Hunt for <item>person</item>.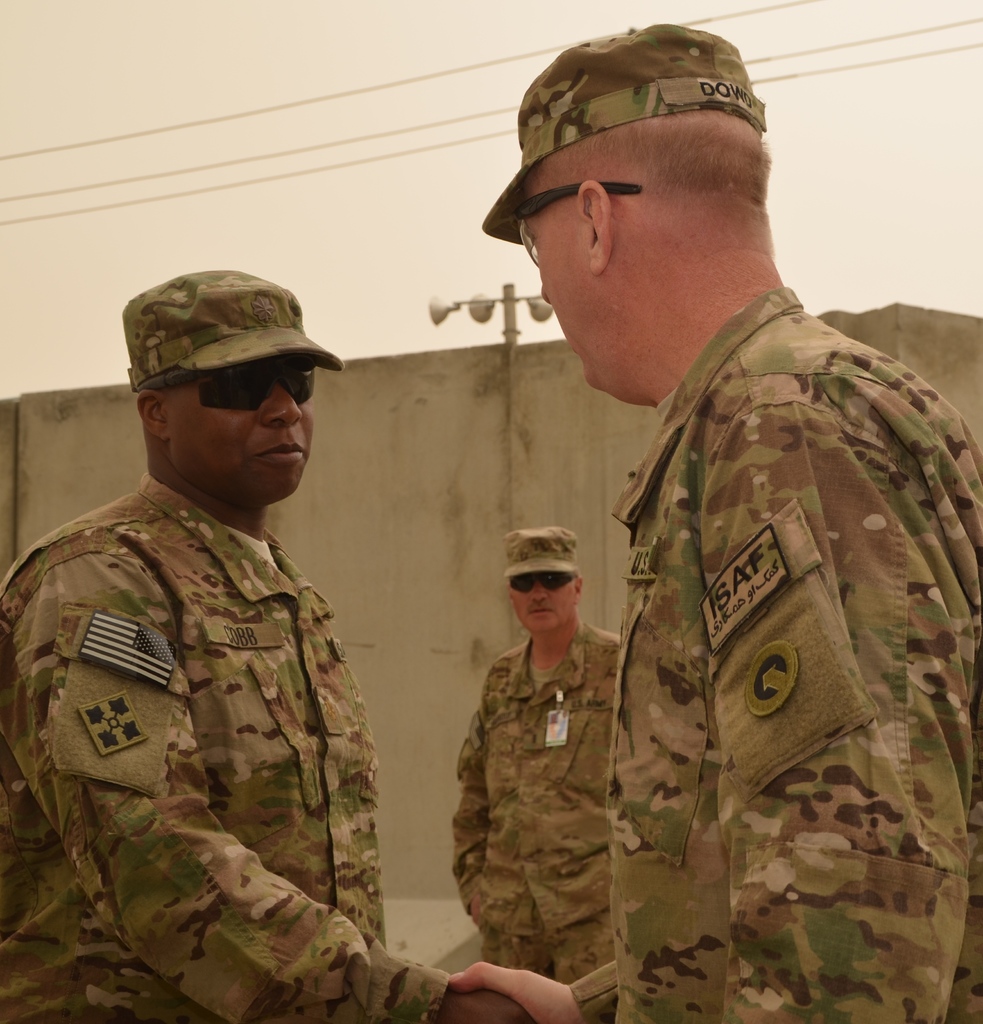
Hunted down at {"x1": 444, "y1": 25, "x2": 982, "y2": 1023}.
